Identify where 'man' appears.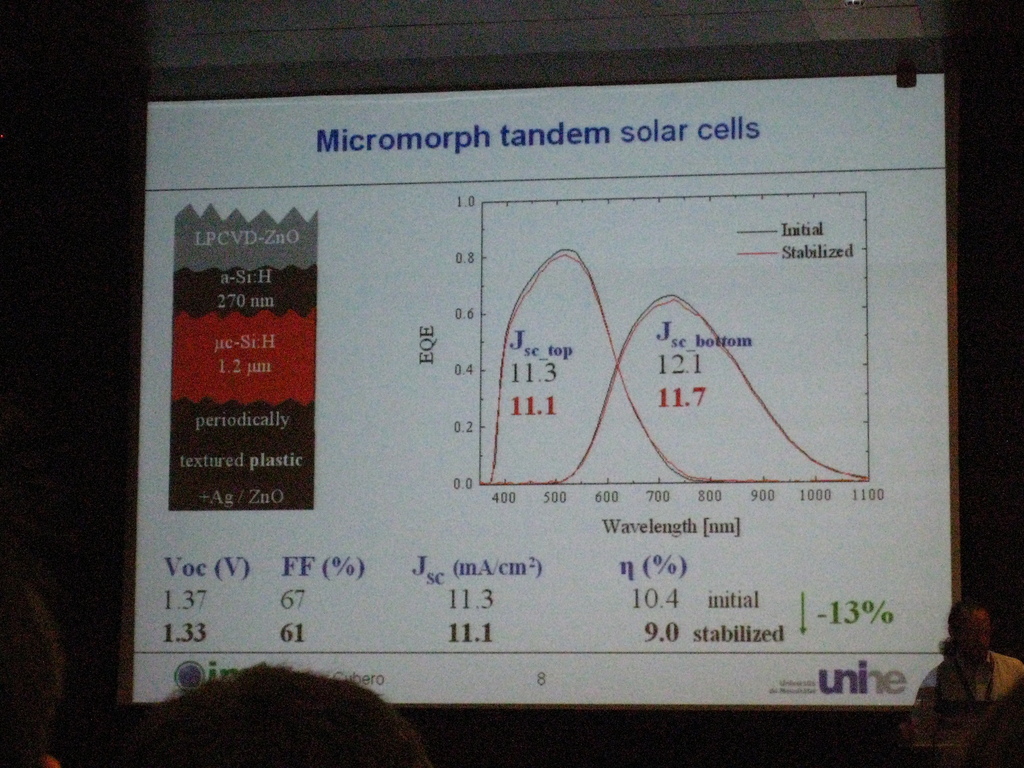
Appears at x1=916, y1=599, x2=1023, y2=749.
